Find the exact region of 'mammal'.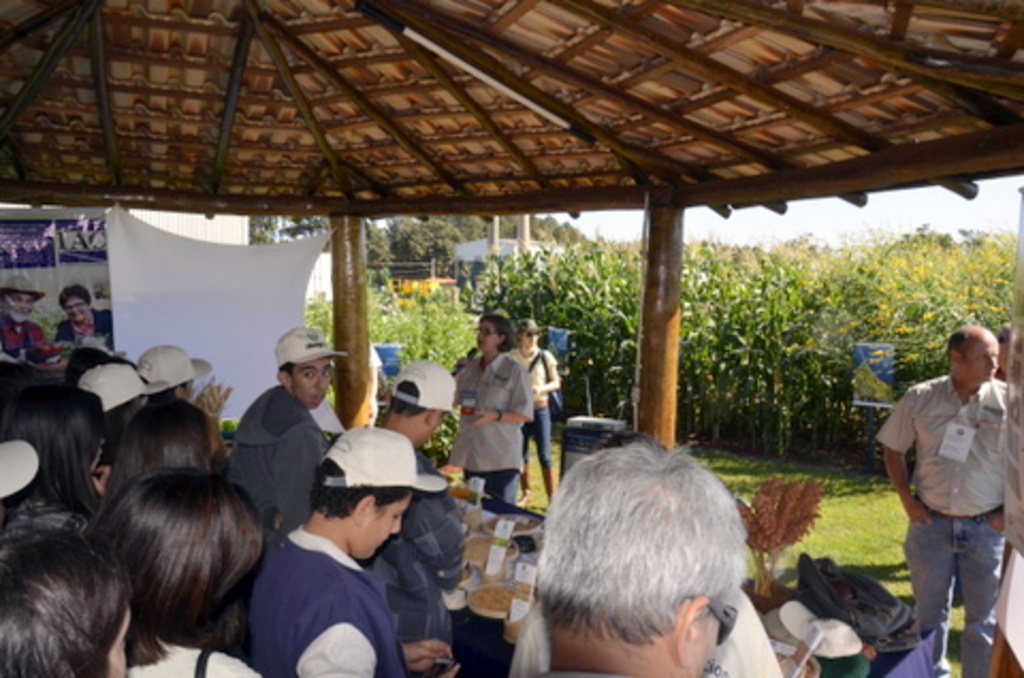
Exact region: bbox=(233, 320, 346, 505).
